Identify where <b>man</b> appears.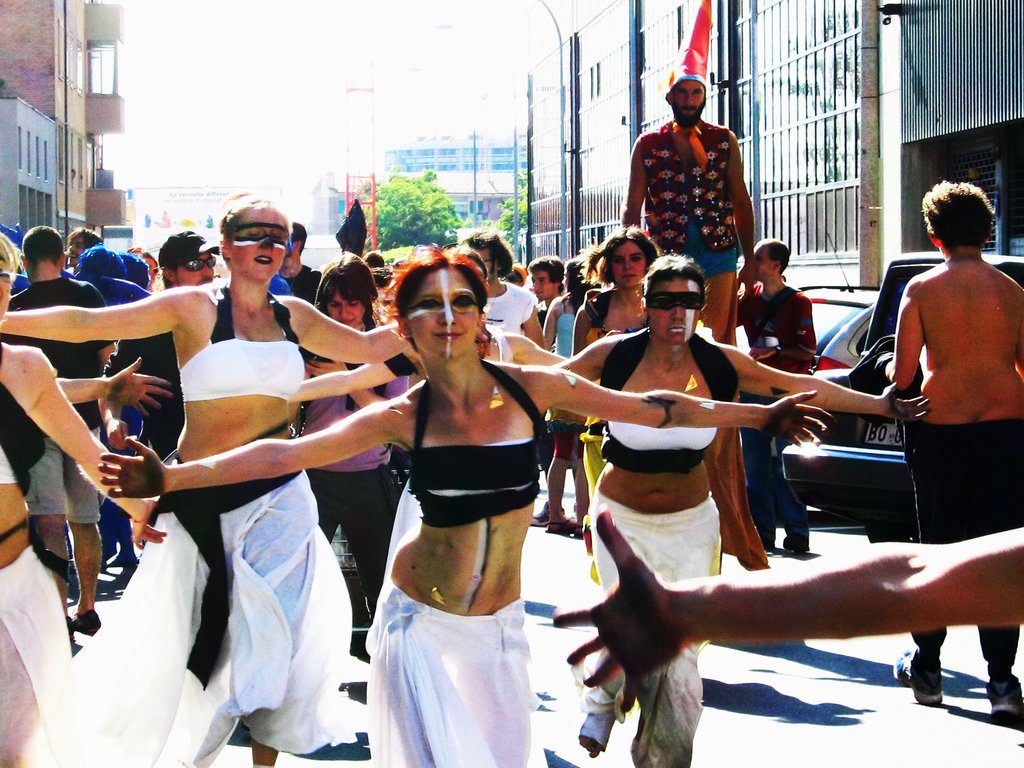
Appears at 620:61:763:567.
